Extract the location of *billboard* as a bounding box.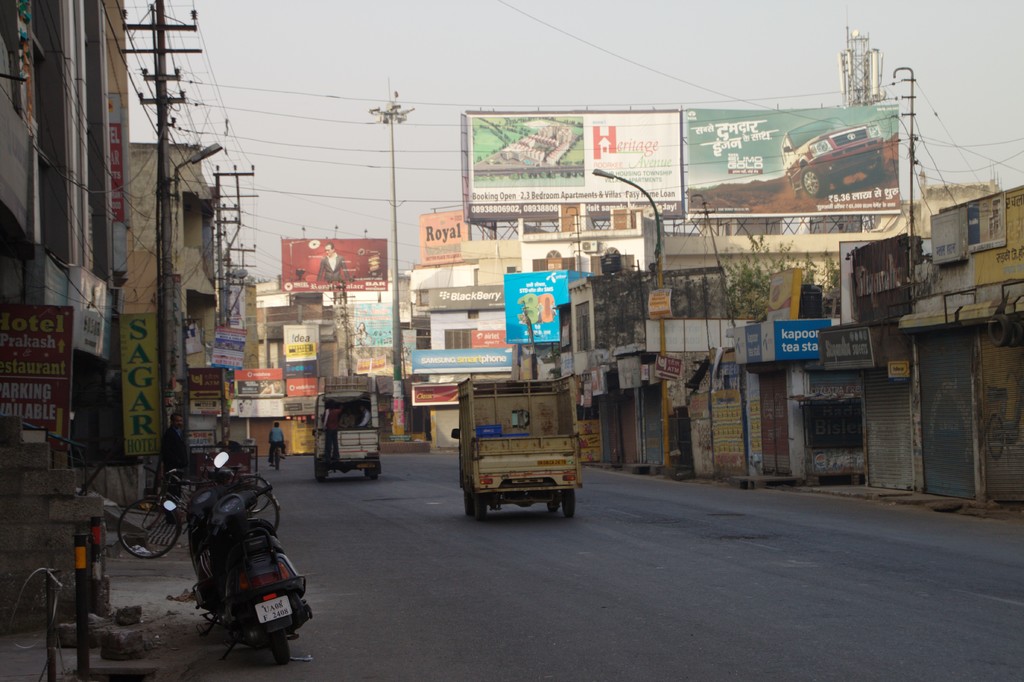
bbox=(463, 106, 678, 224).
